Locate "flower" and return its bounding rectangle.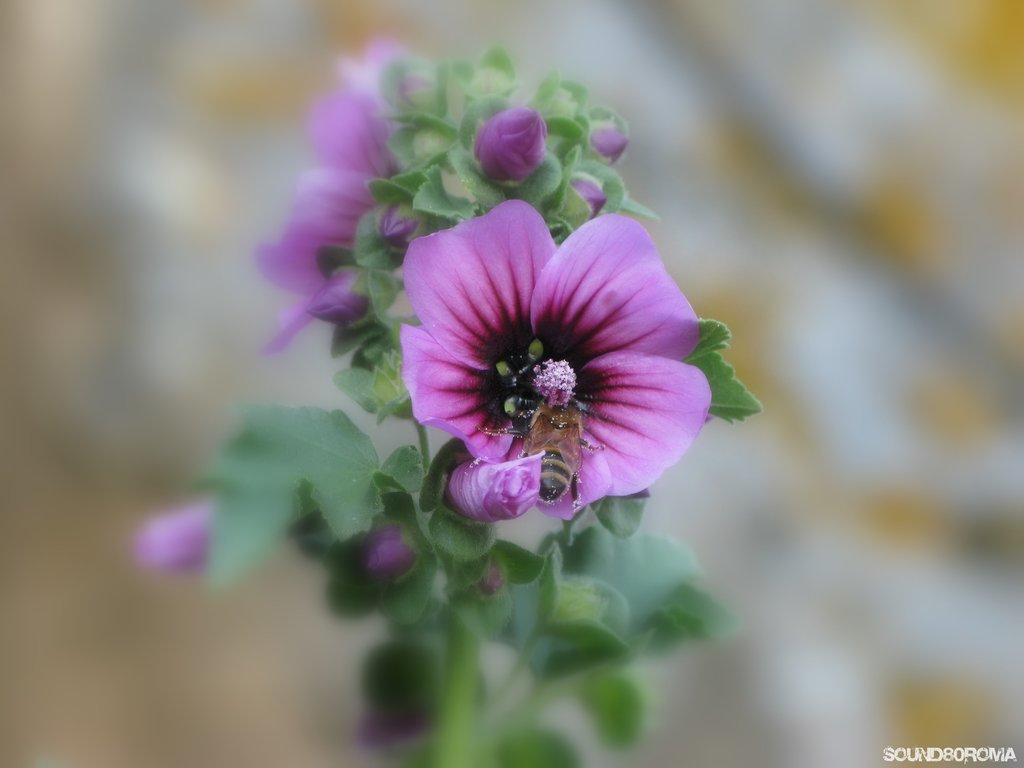
l=472, t=100, r=554, b=192.
